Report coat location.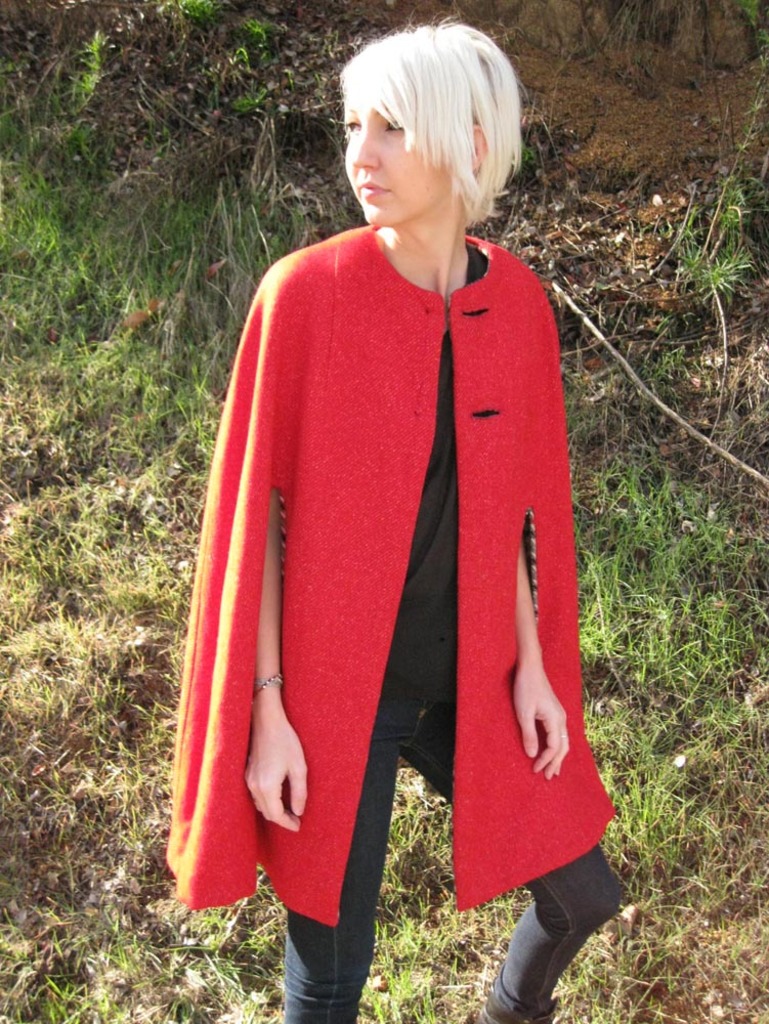
Report: bbox=(160, 155, 597, 959).
